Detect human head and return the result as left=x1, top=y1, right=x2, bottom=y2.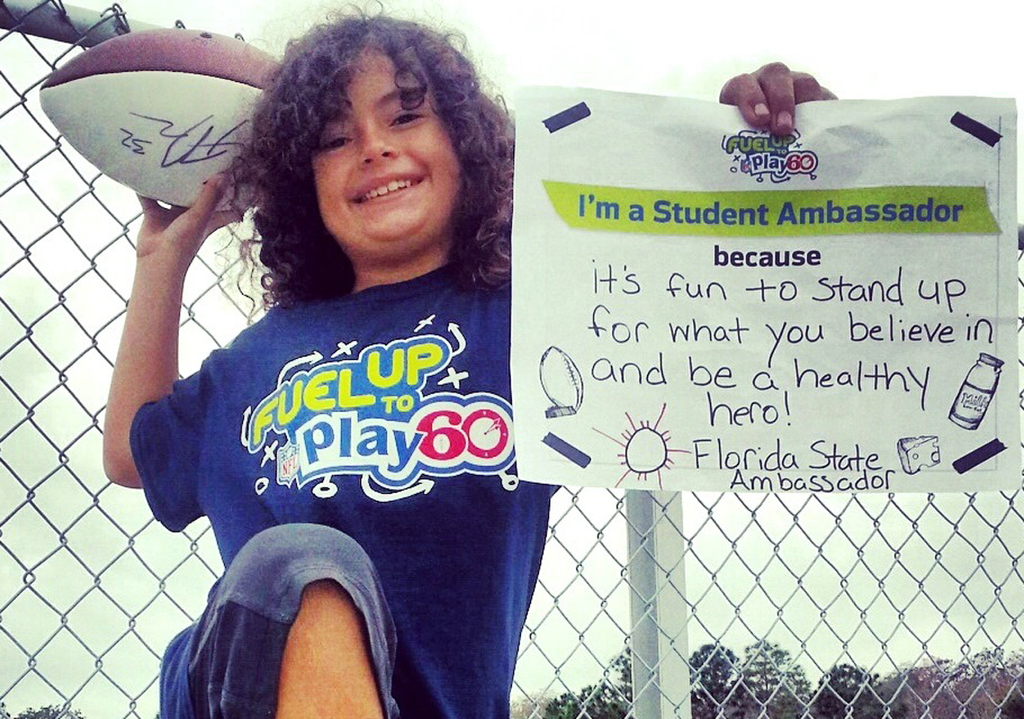
left=238, top=19, right=497, bottom=274.
